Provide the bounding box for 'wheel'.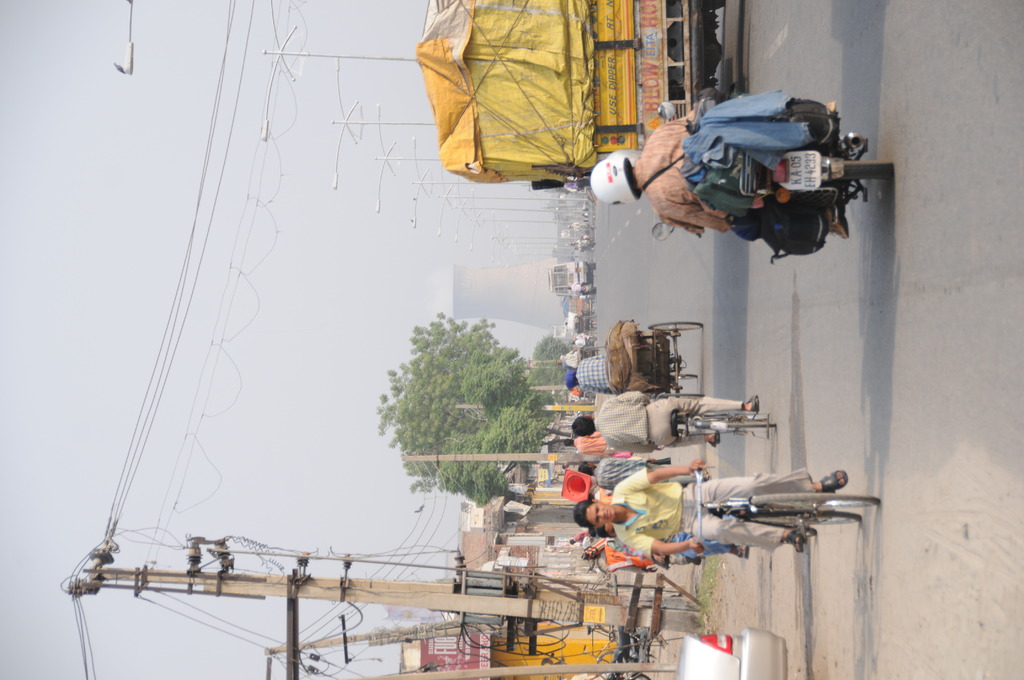
[649, 322, 701, 330].
